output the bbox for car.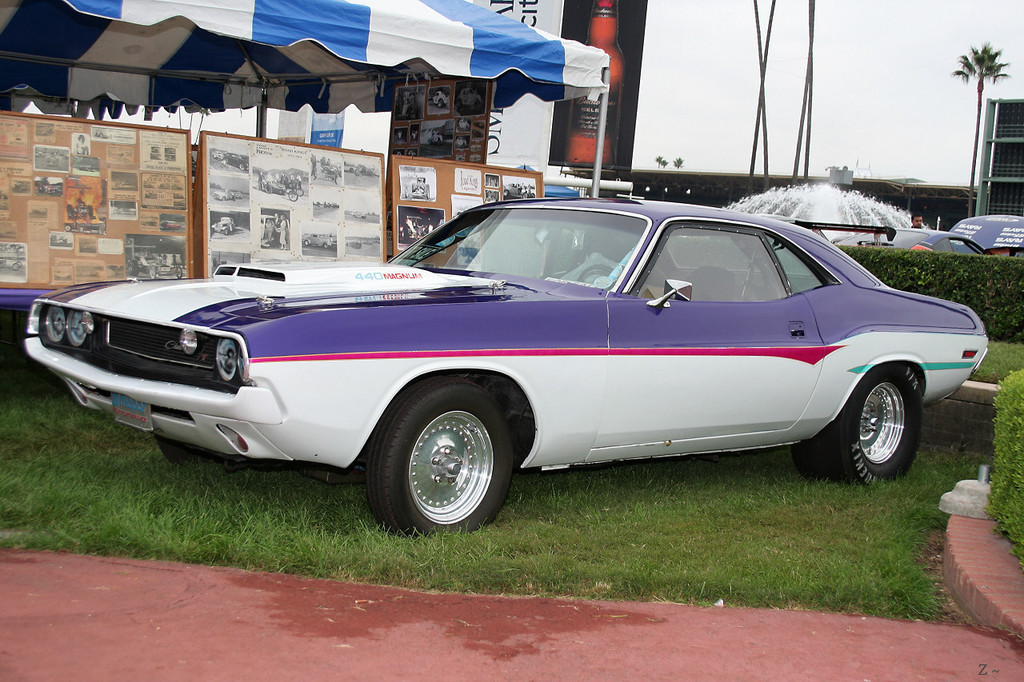
select_region(755, 212, 834, 242).
